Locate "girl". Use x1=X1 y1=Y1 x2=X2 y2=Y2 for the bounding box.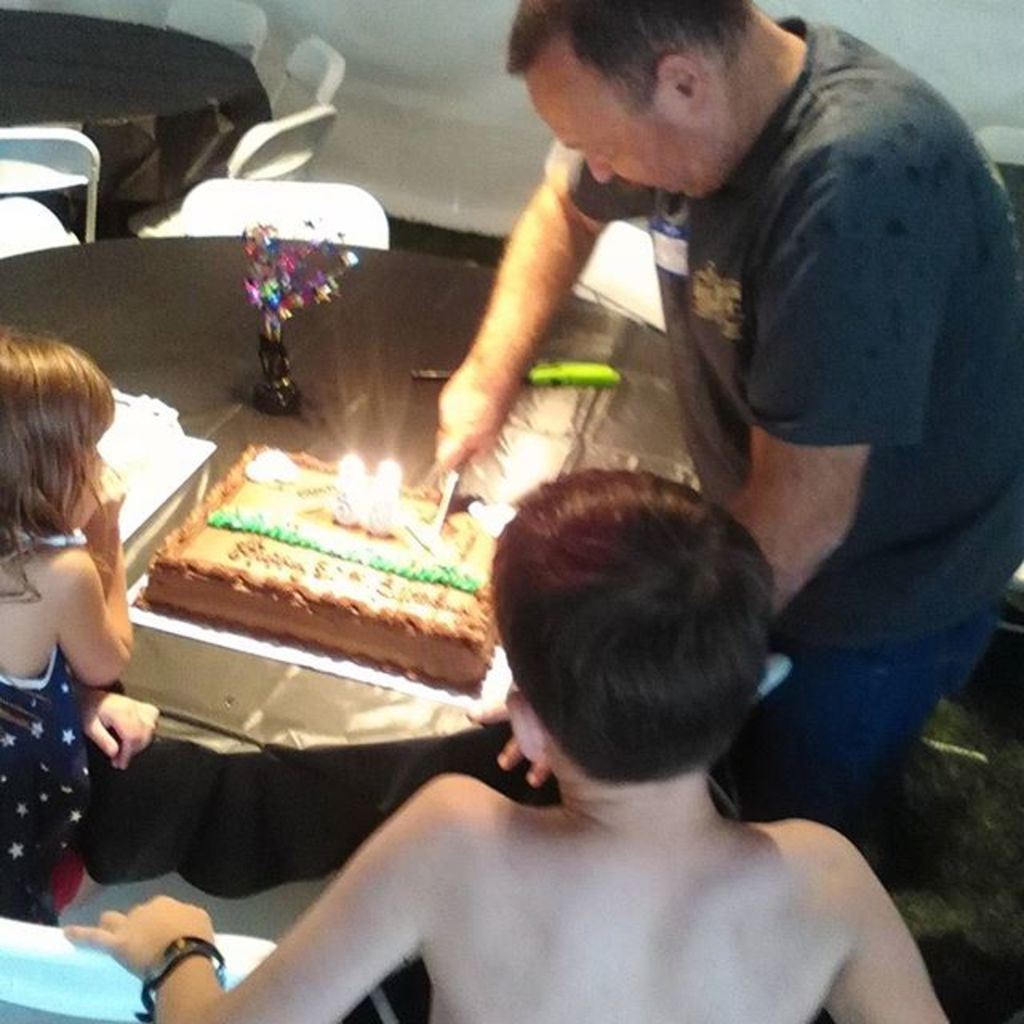
x1=0 y1=314 x2=162 y2=907.
